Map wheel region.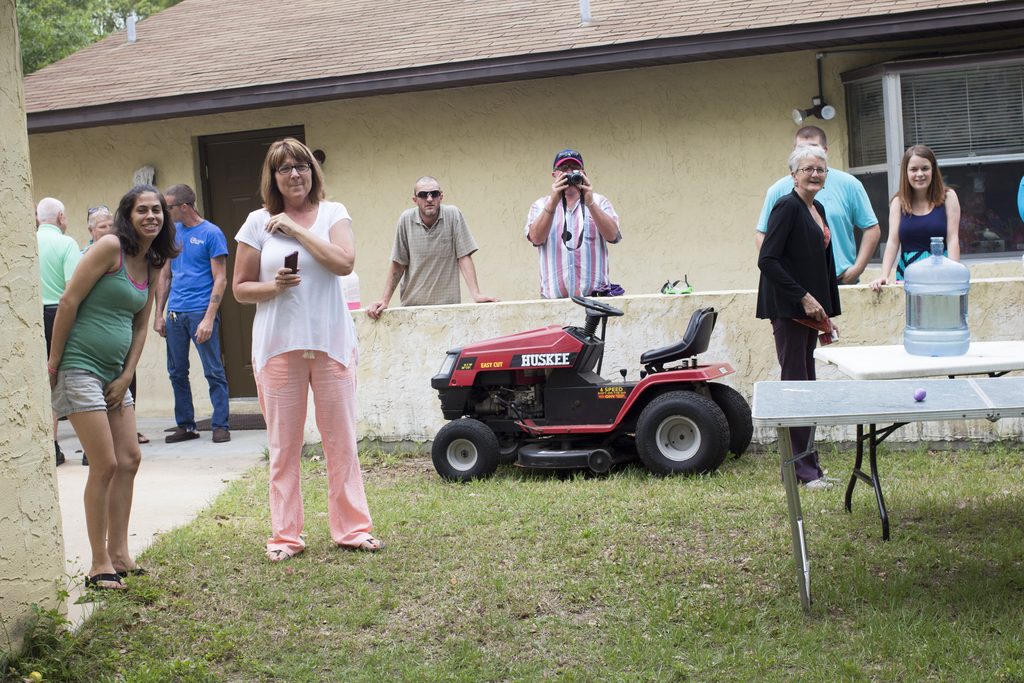
Mapped to [634, 387, 730, 482].
